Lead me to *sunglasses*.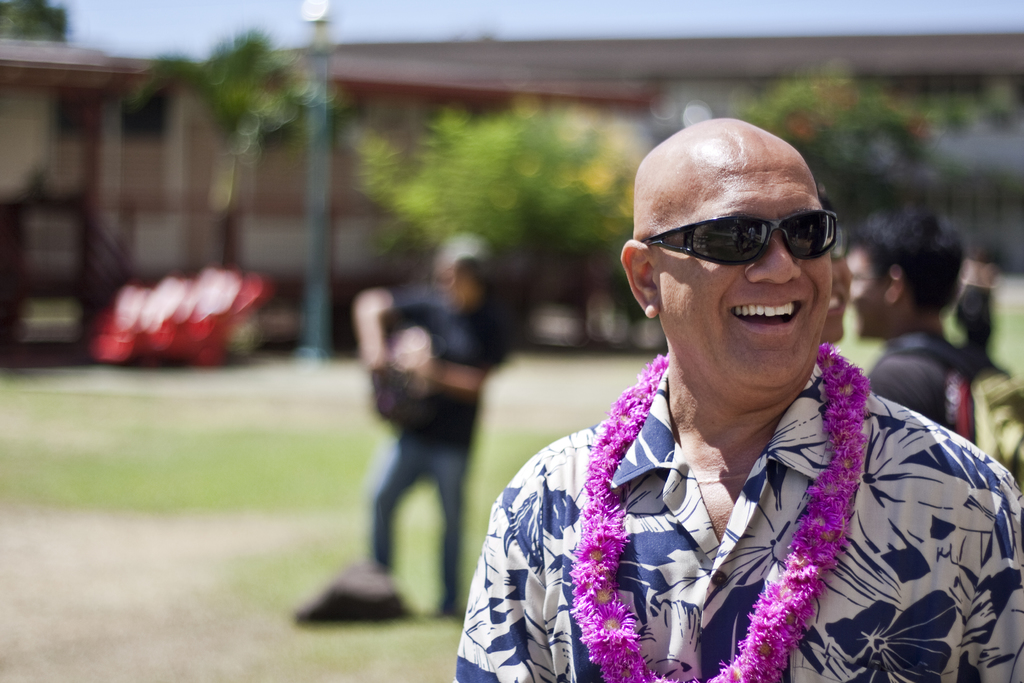
Lead to <box>641,206,840,265</box>.
